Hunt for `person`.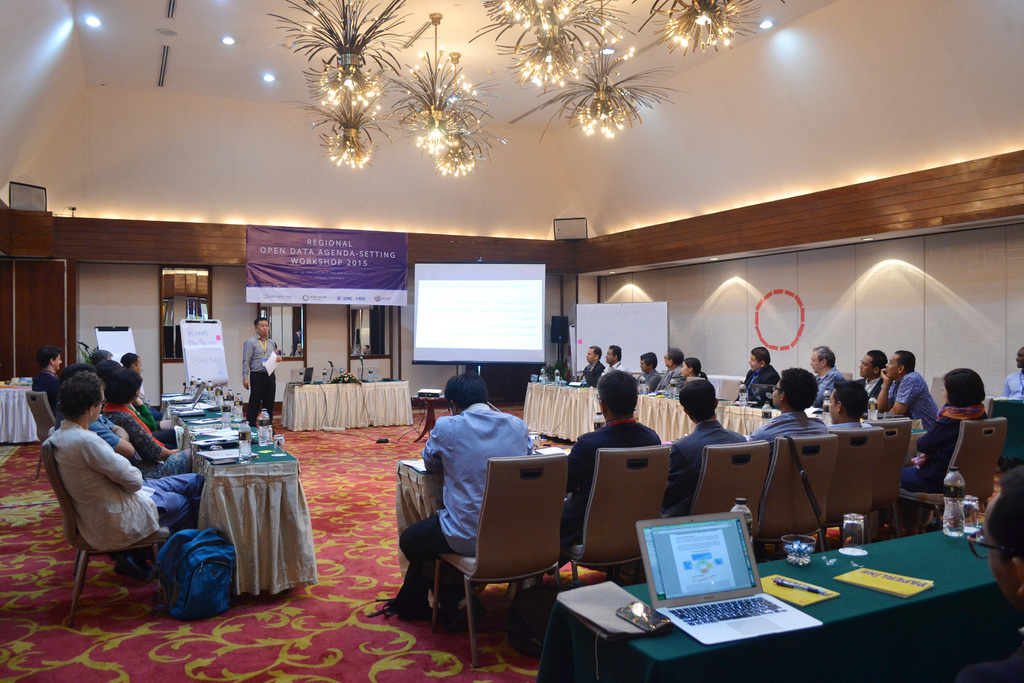
Hunted down at pyautogui.locateOnScreen(826, 381, 879, 428).
